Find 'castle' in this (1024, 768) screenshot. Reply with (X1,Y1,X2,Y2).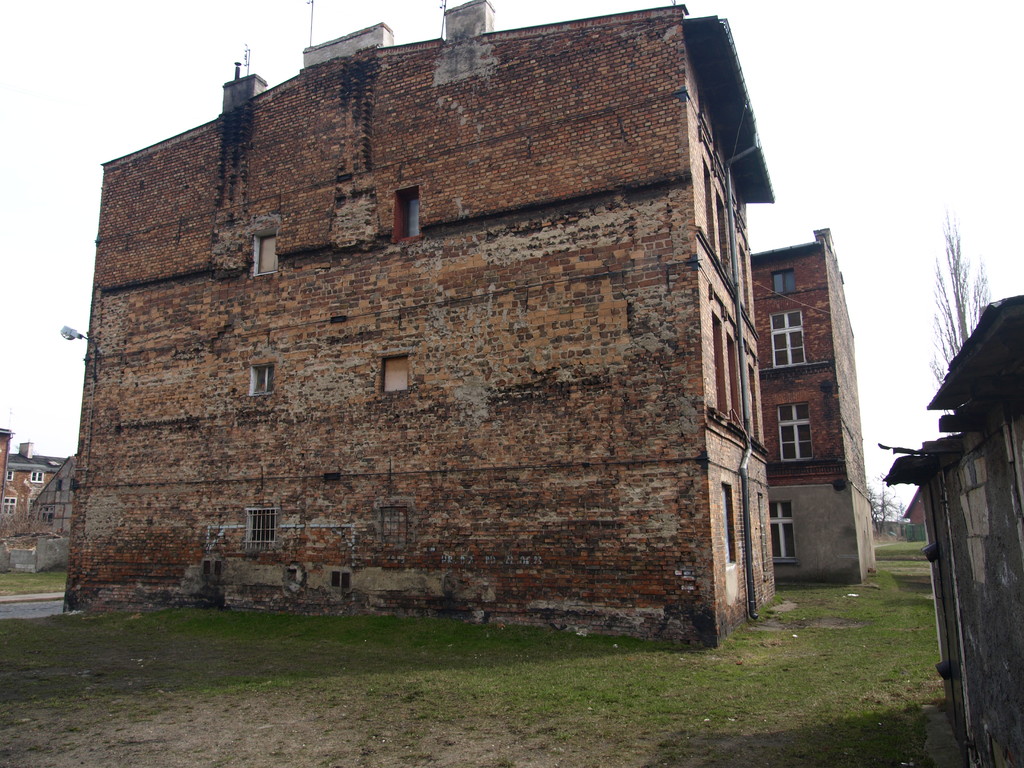
(0,427,68,537).
